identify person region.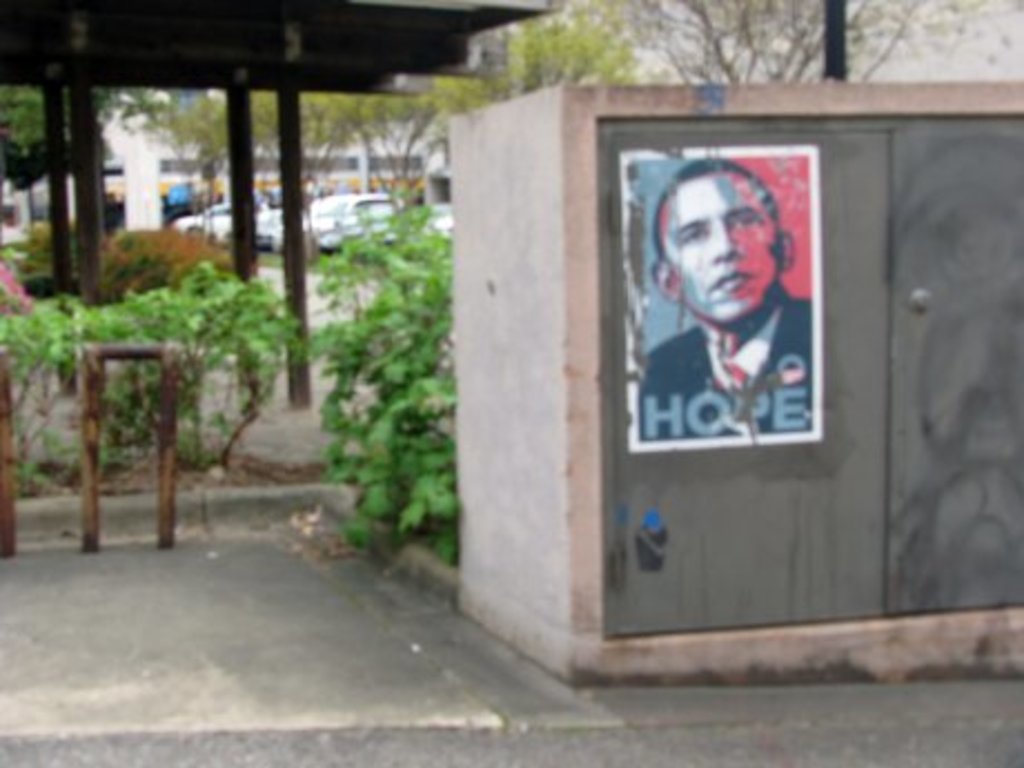
Region: {"x1": 641, "y1": 160, "x2": 815, "y2": 439}.
